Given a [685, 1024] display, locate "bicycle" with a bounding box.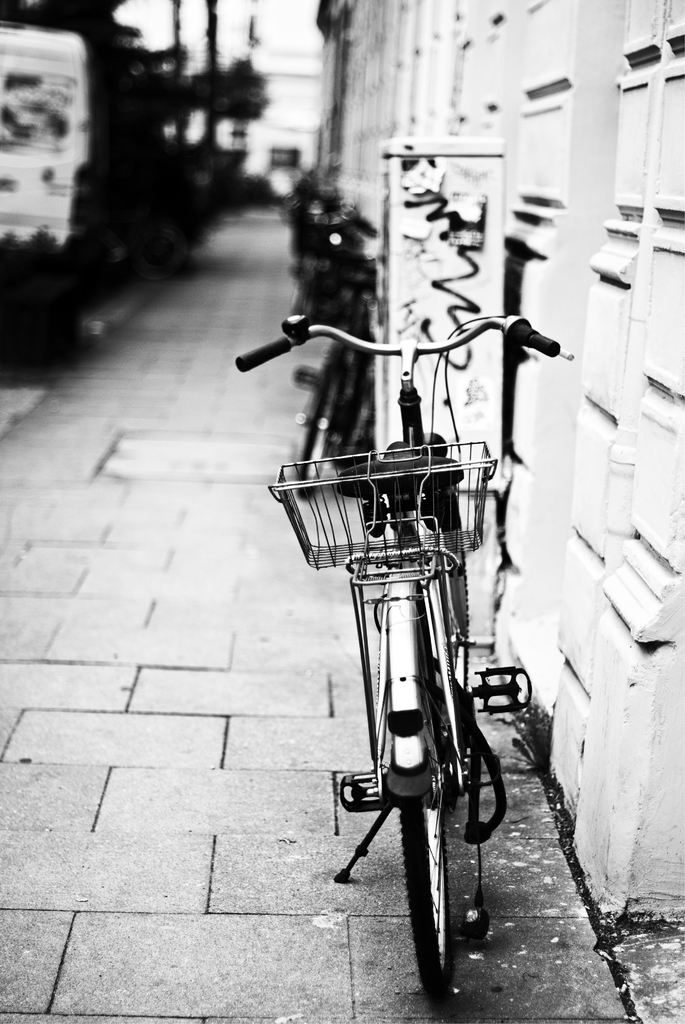
Located: box(292, 245, 384, 499).
